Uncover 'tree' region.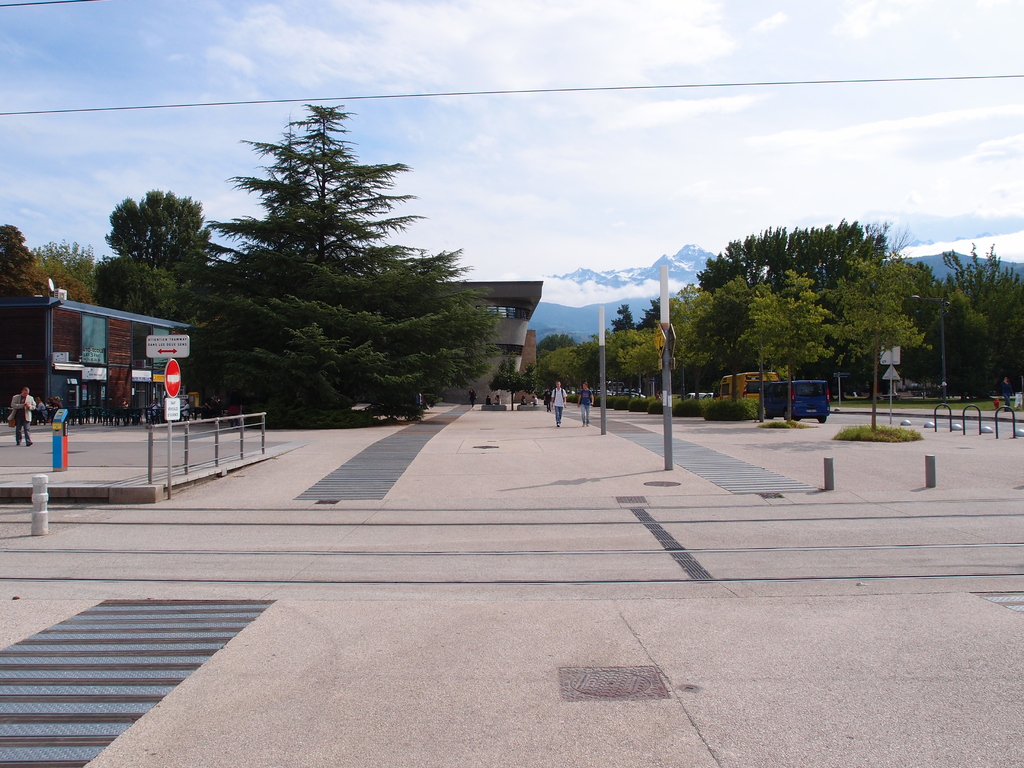
Uncovered: 495,357,521,408.
